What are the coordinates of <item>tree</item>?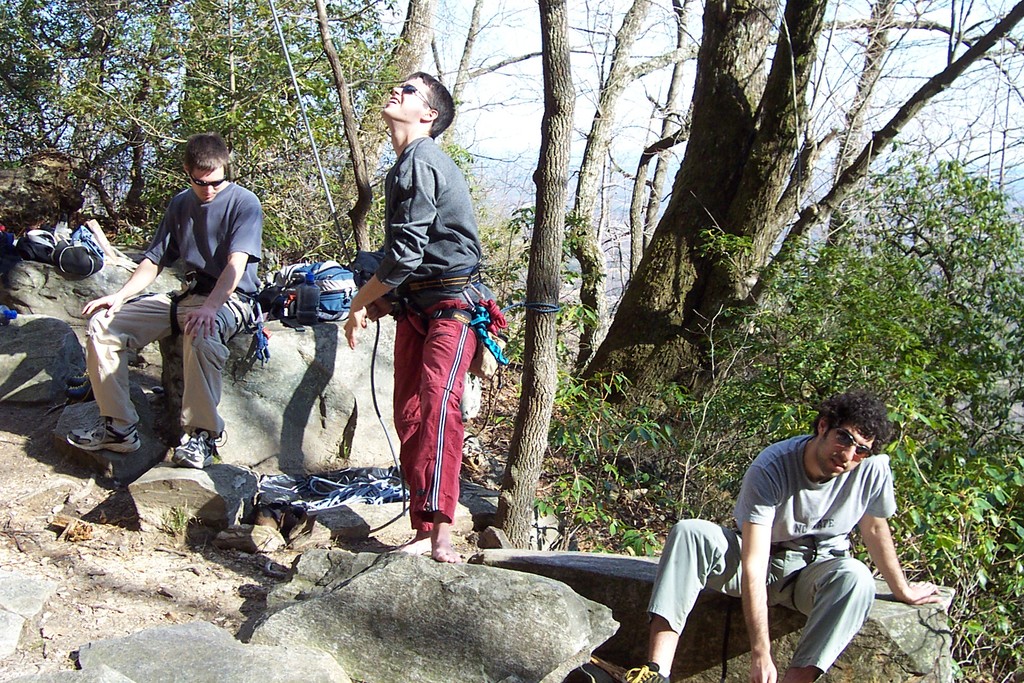
rect(582, 0, 1023, 416).
